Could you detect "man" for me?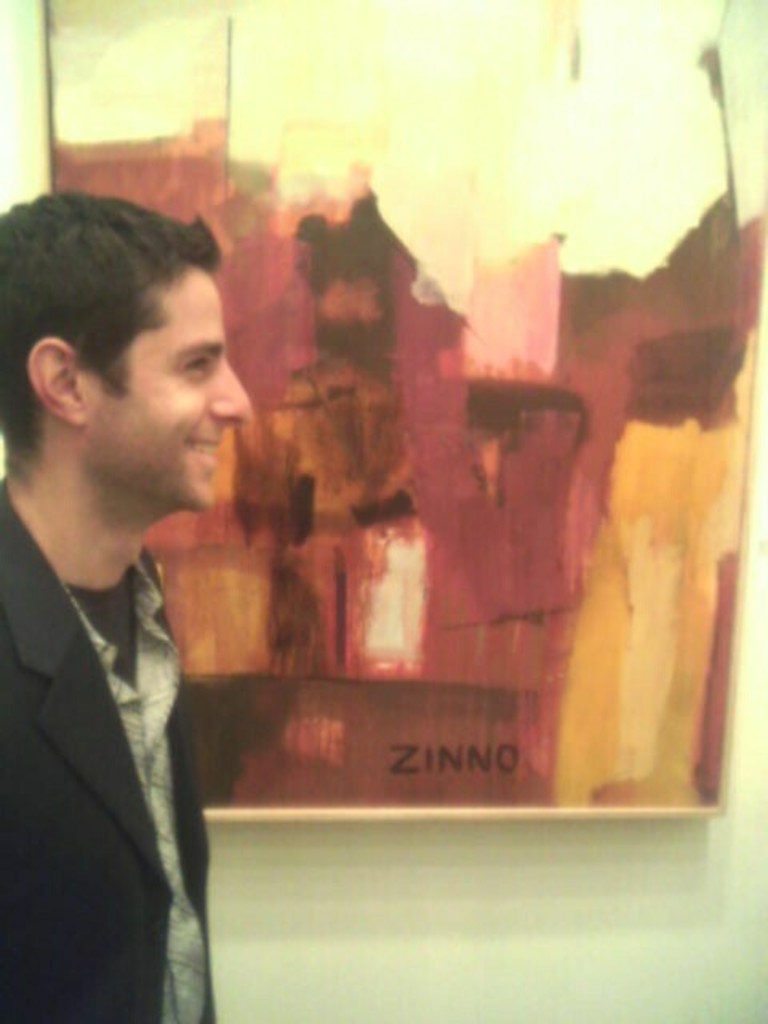
Detection result: box=[0, 155, 253, 1022].
